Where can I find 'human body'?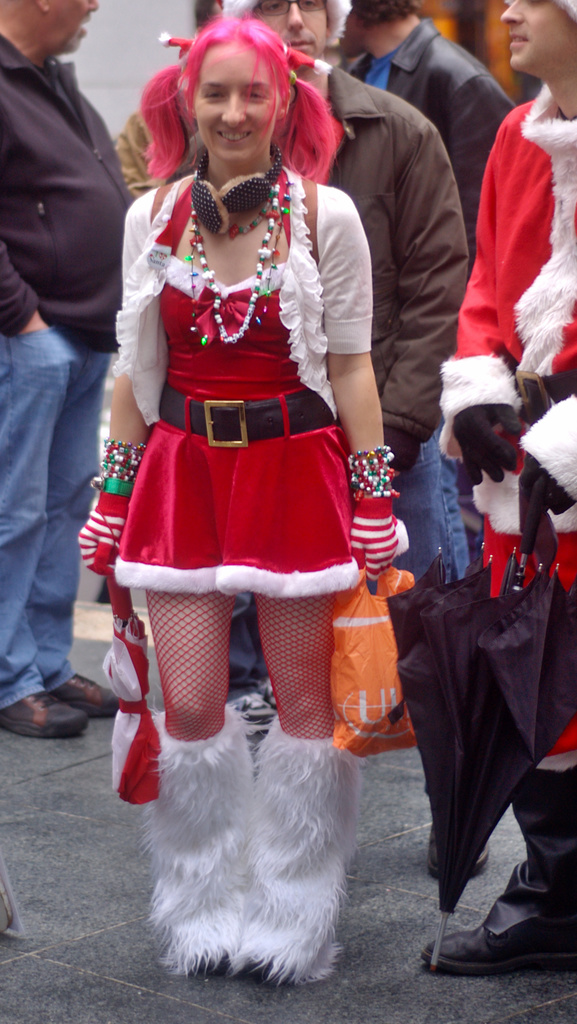
You can find it at box(0, 25, 131, 740).
